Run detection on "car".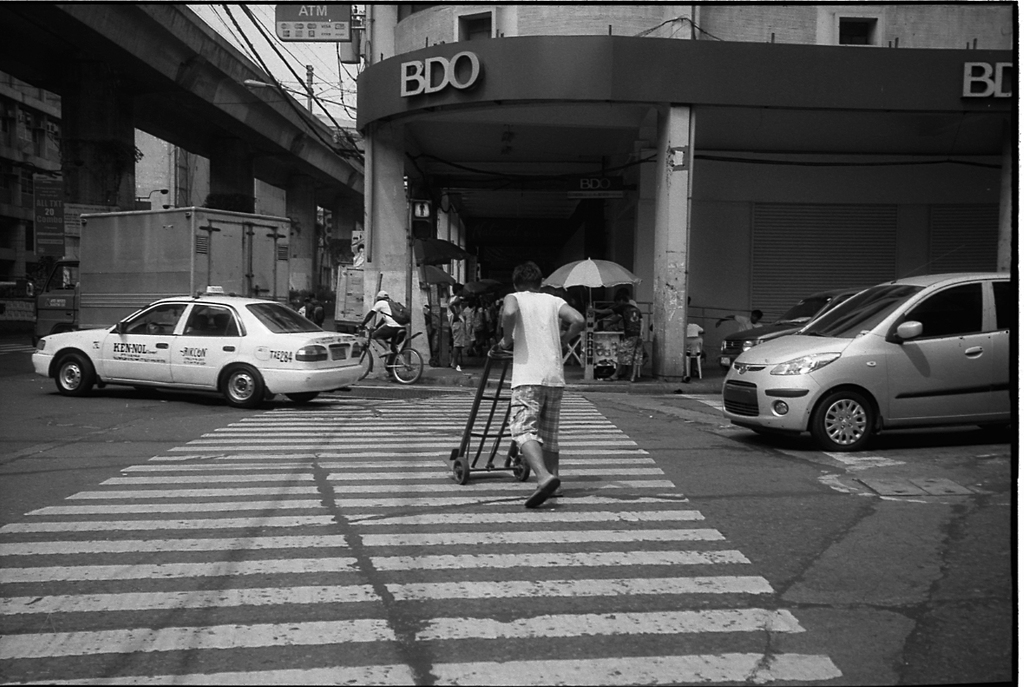
Result: [x1=34, y1=282, x2=363, y2=414].
